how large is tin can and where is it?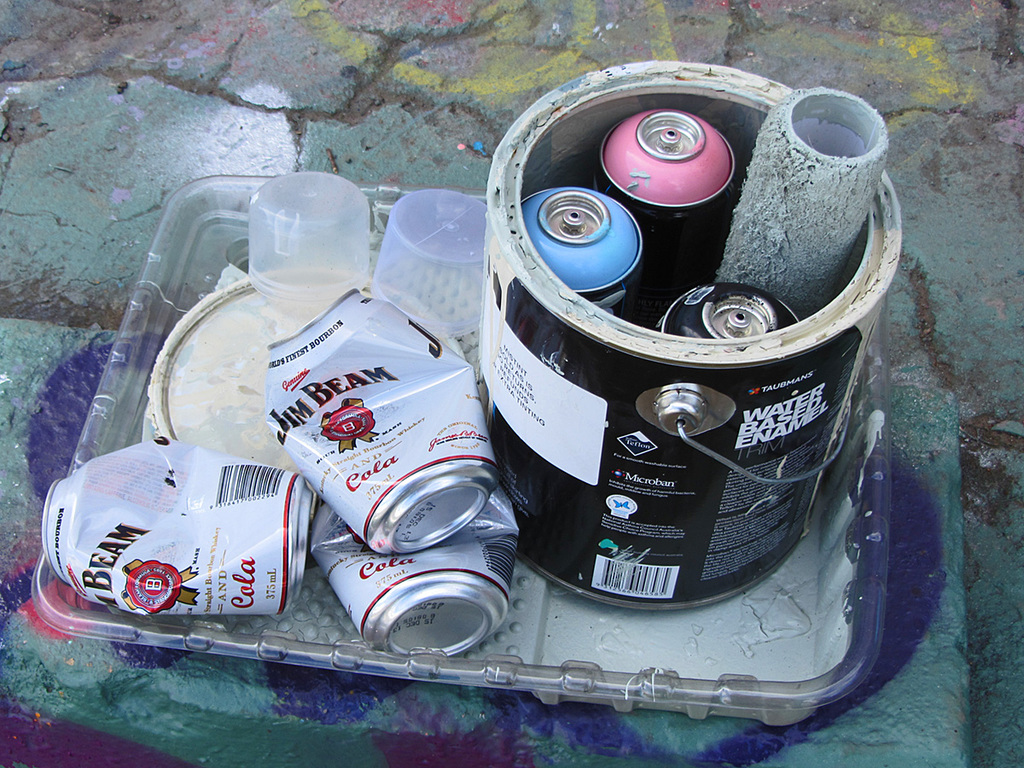
Bounding box: <region>311, 485, 527, 656</region>.
